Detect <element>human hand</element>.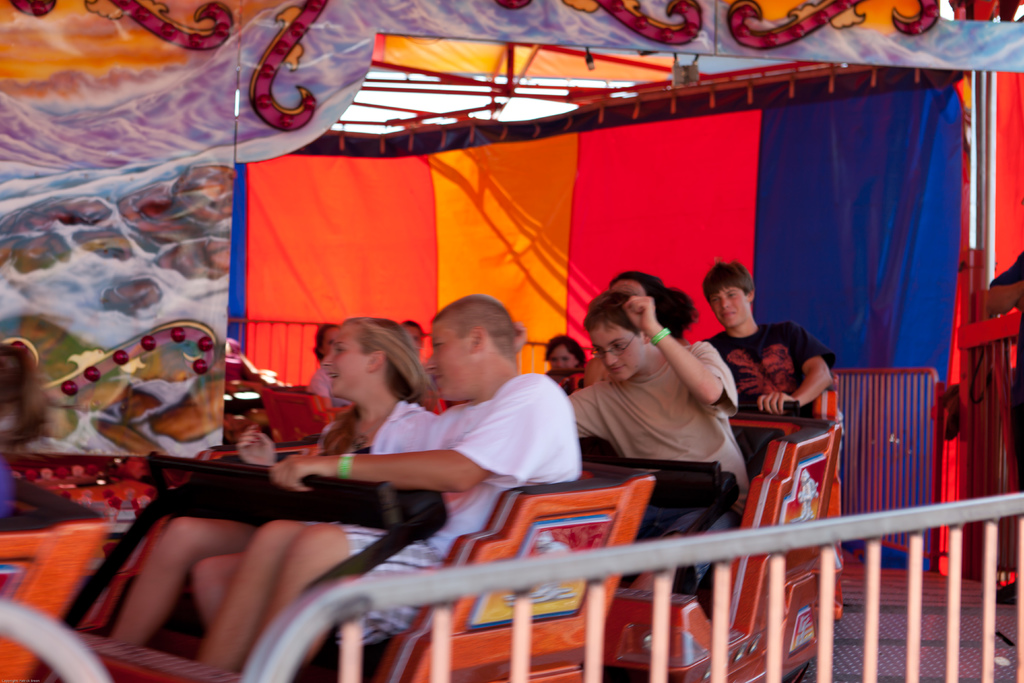
Detected at bbox=(623, 295, 657, 331).
